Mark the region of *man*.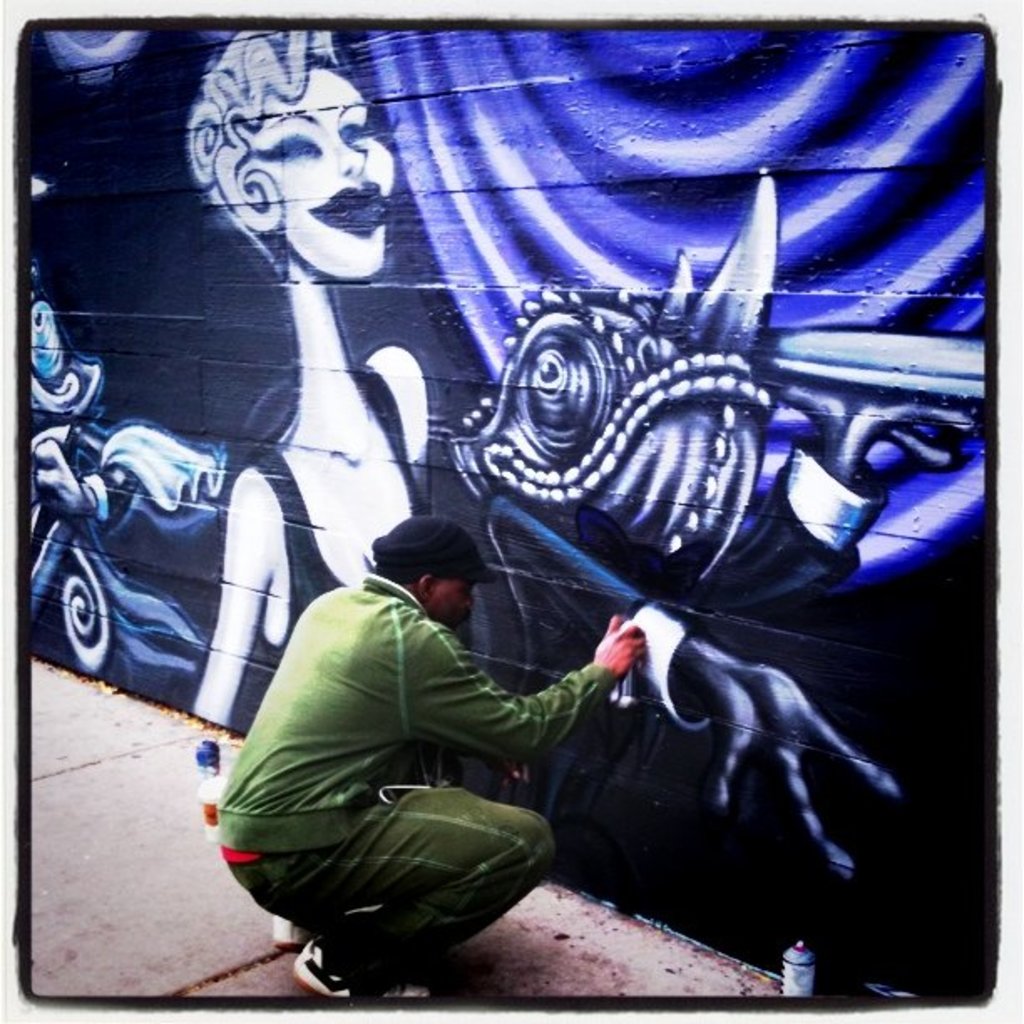
Region: <bbox>211, 509, 606, 980</bbox>.
